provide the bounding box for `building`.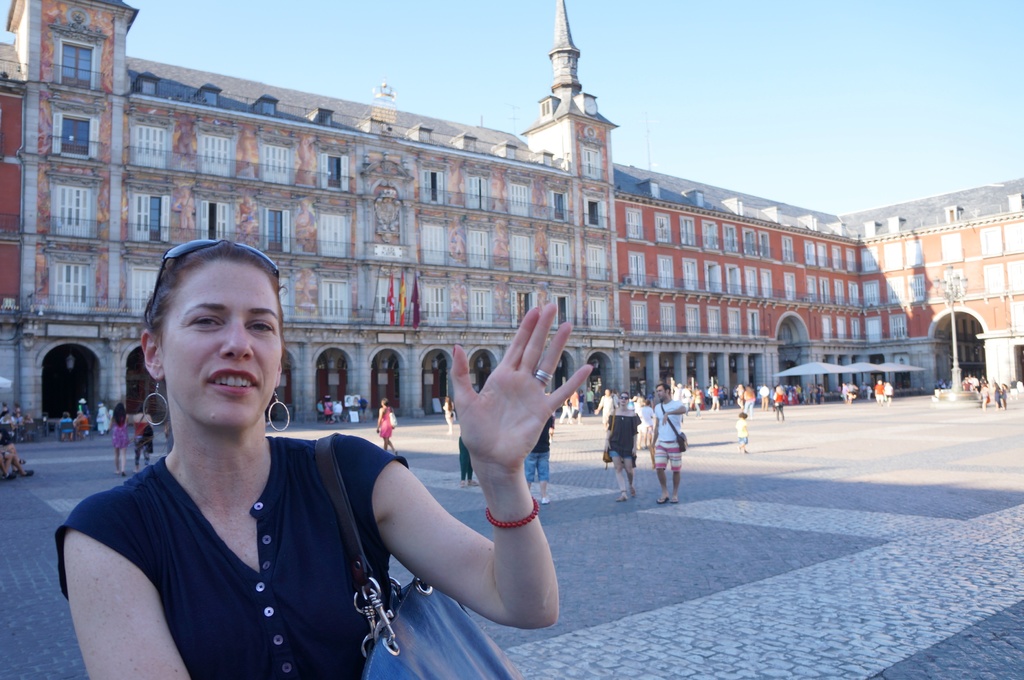
(0, 0, 627, 421).
